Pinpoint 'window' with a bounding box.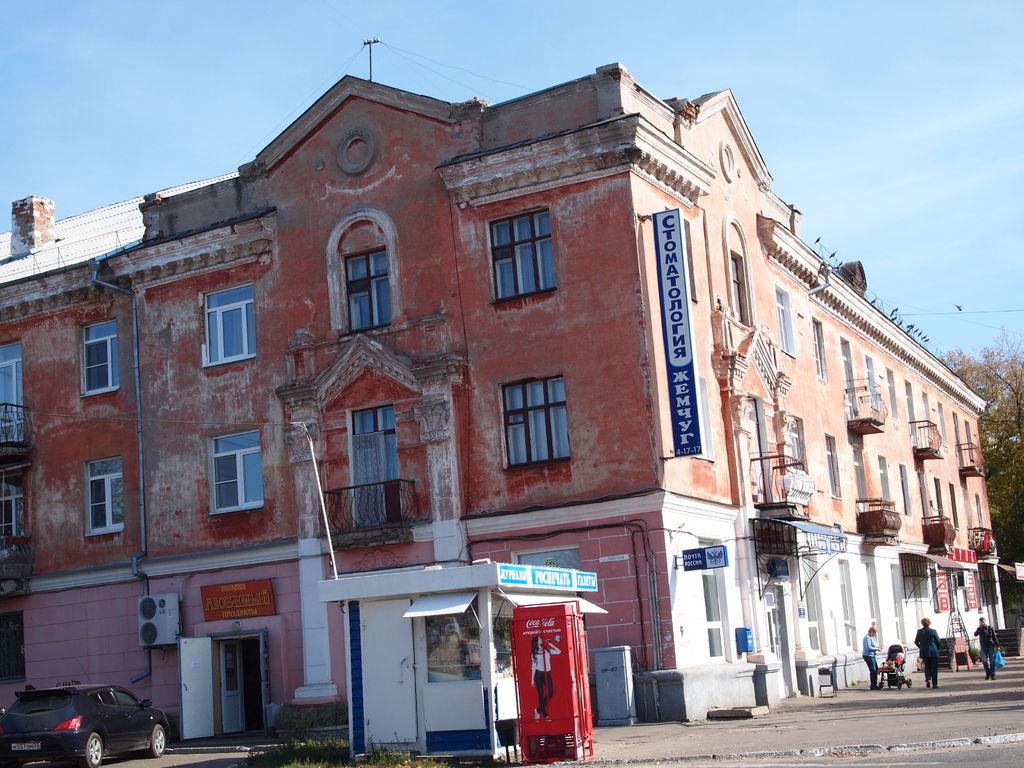
select_region(801, 545, 830, 656).
